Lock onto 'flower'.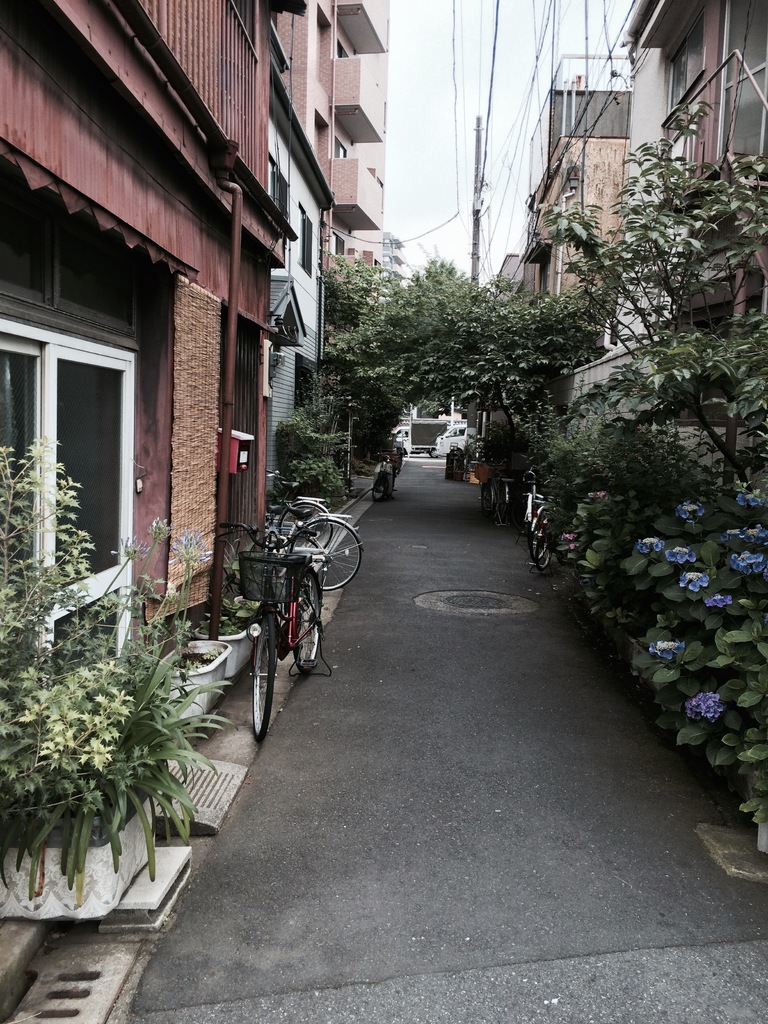
Locked: BBox(683, 565, 716, 586).
